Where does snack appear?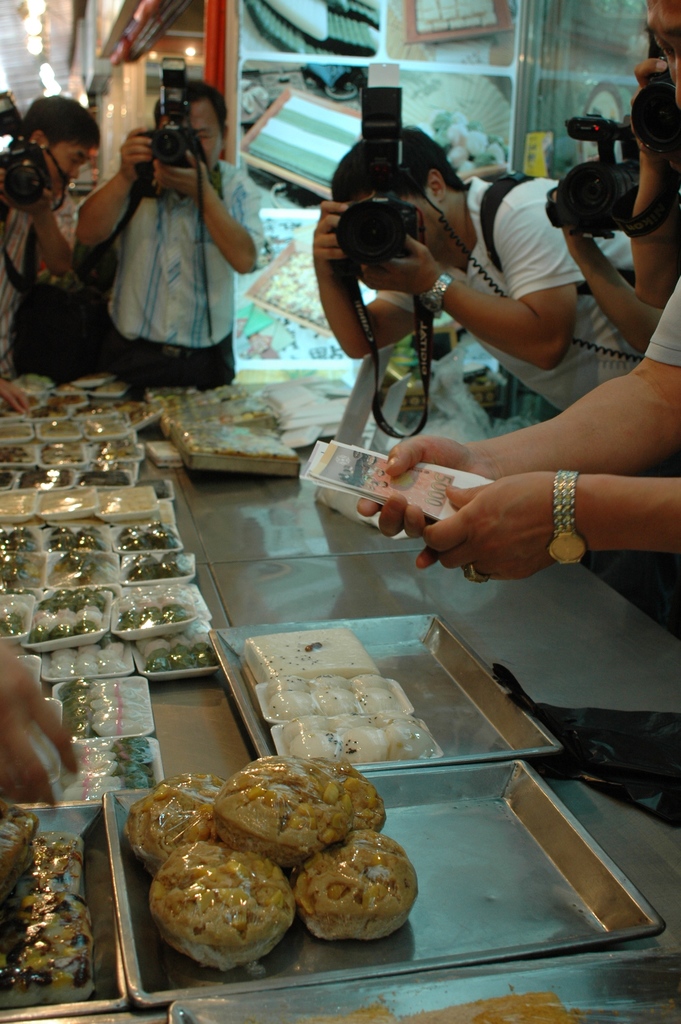
Appears at bbox=(0, 801, 37, 879).
